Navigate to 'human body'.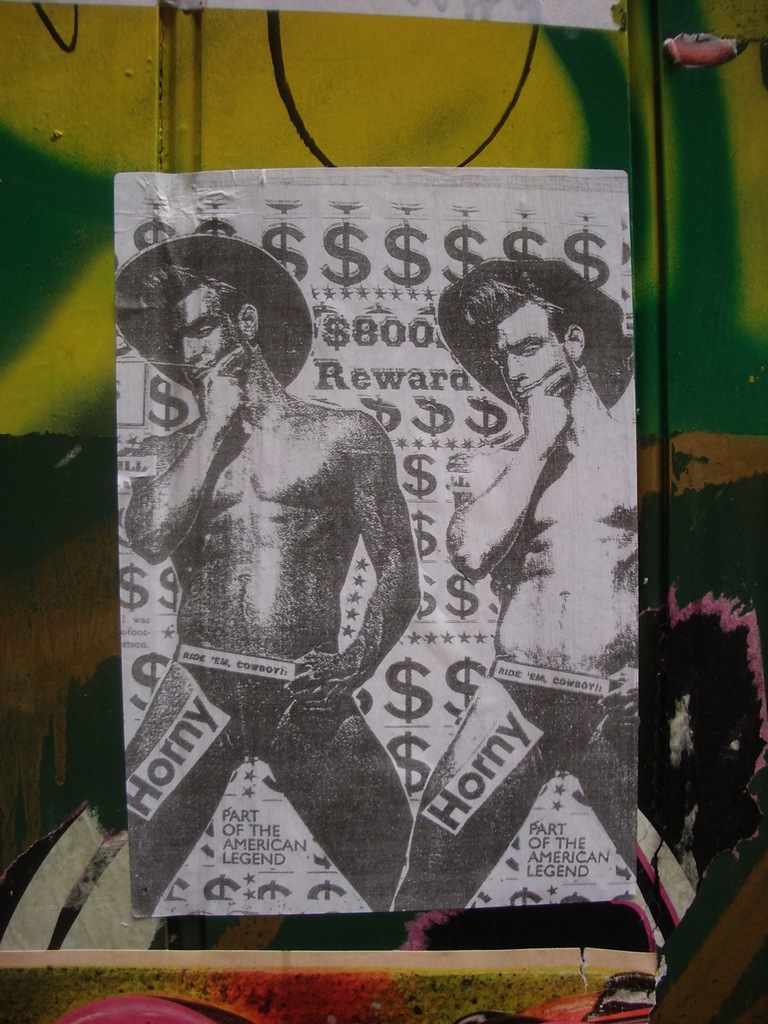
Navigation target: locate(116, 247, 438, 917).
